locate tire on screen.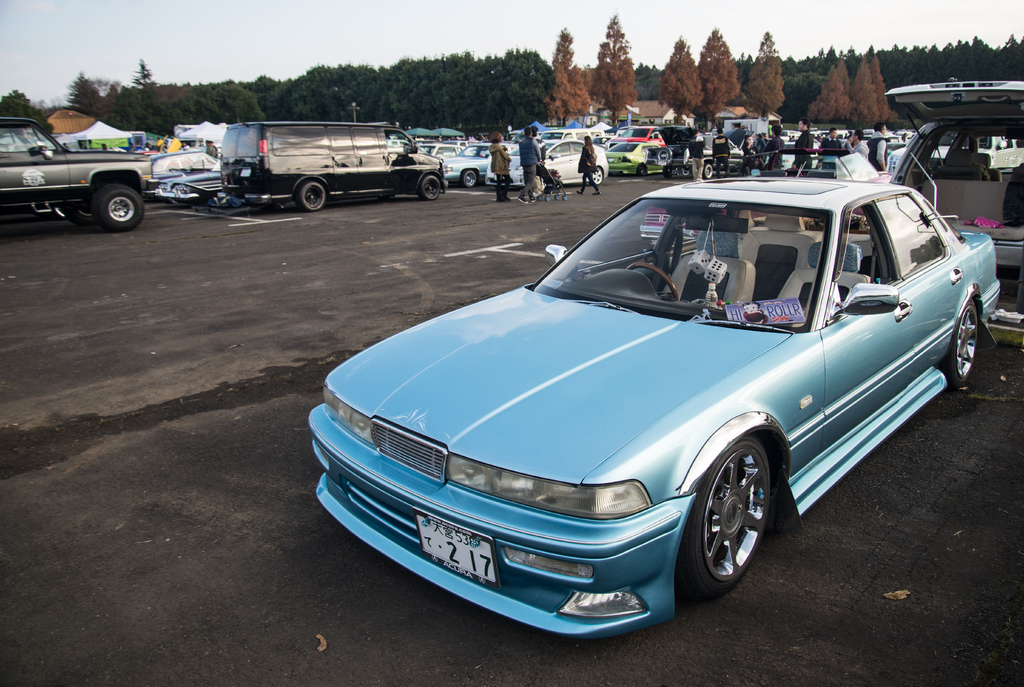
On screen at (948, 299, 991, 386).
